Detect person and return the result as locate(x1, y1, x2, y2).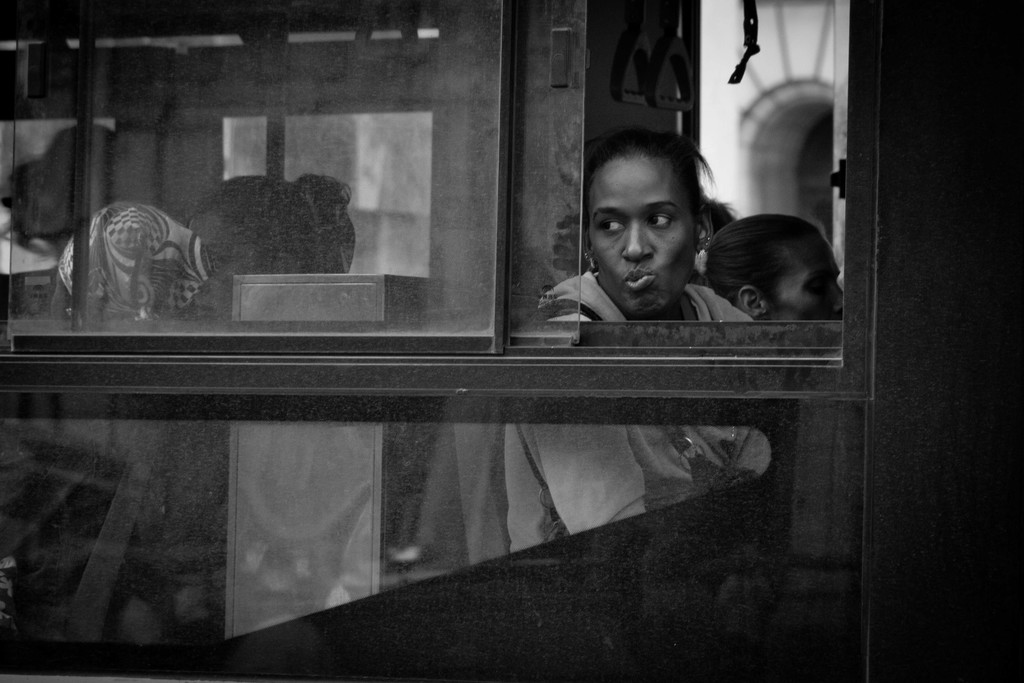
locate(502, 119, 800, 555).
